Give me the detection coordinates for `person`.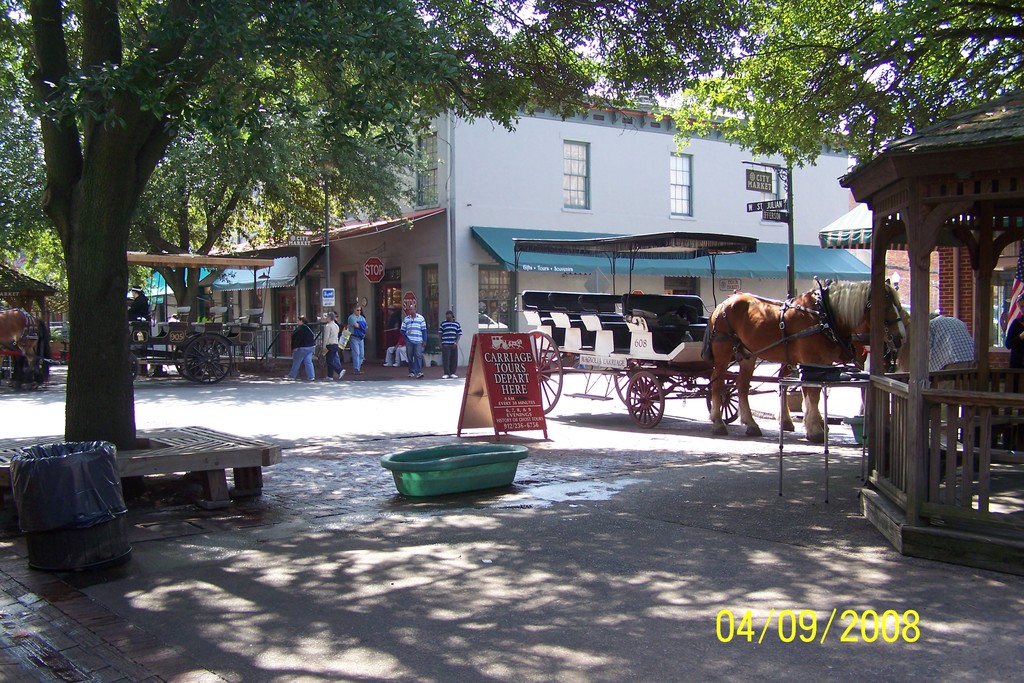
<bbox>346, 301, 368, 372</bbox>.
